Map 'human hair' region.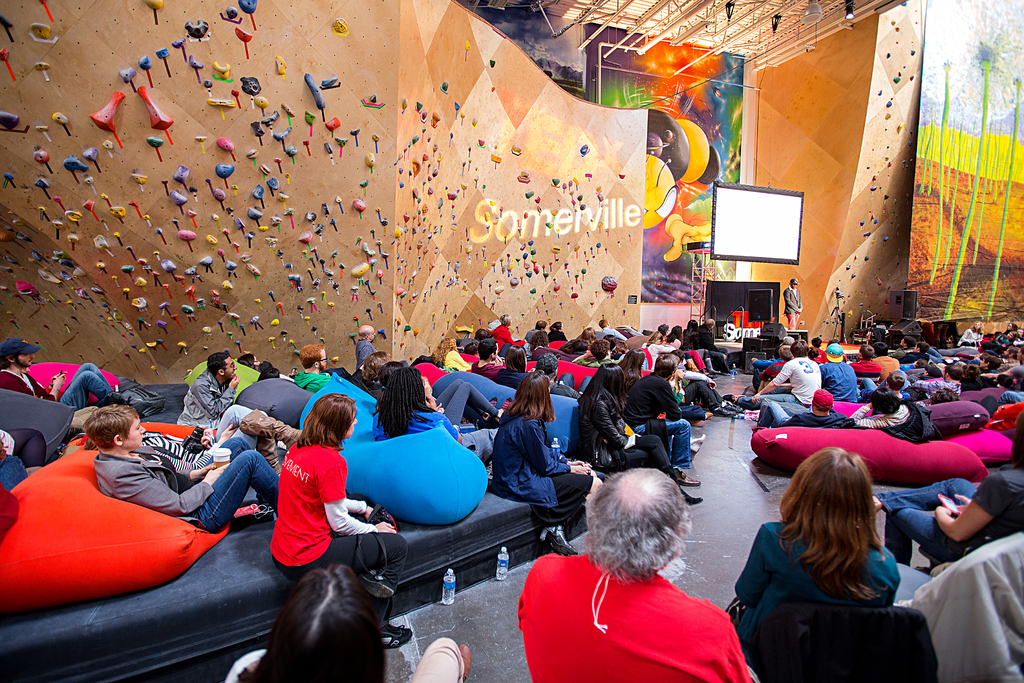
Mapped to (x1=299, y1=340, x2=316, y2=367).
